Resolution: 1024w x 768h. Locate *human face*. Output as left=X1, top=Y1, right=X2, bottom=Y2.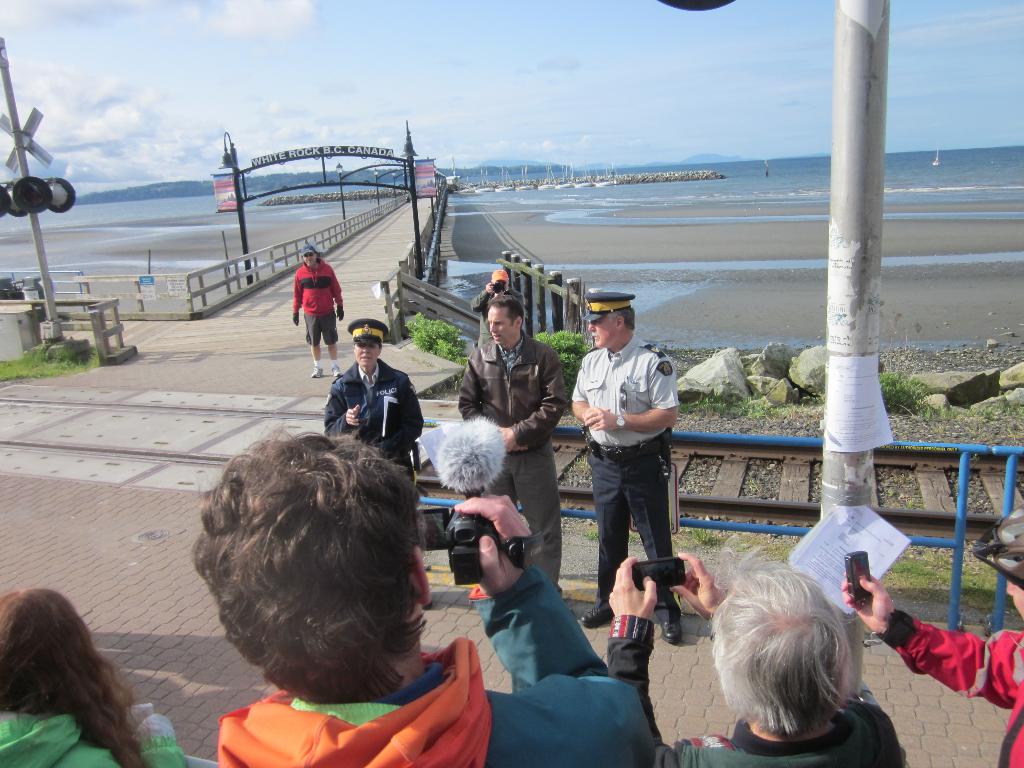
left=301, top=253, right=317, bottom=266.
